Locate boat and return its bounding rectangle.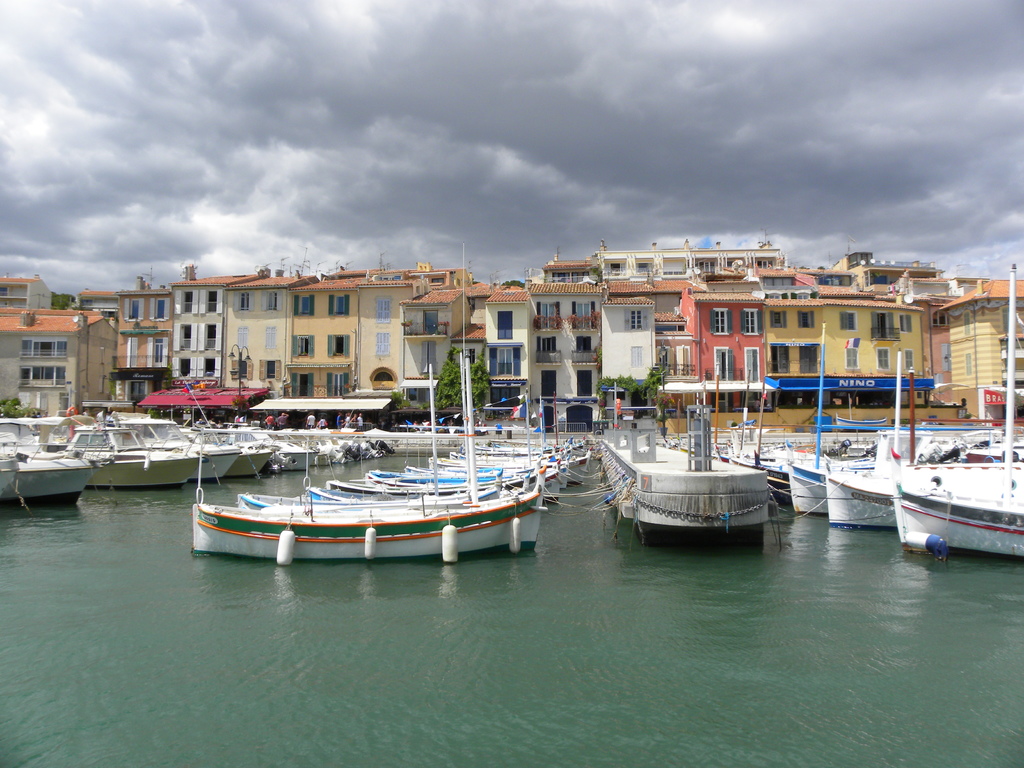
rect(890, 484, 1023, 569).
